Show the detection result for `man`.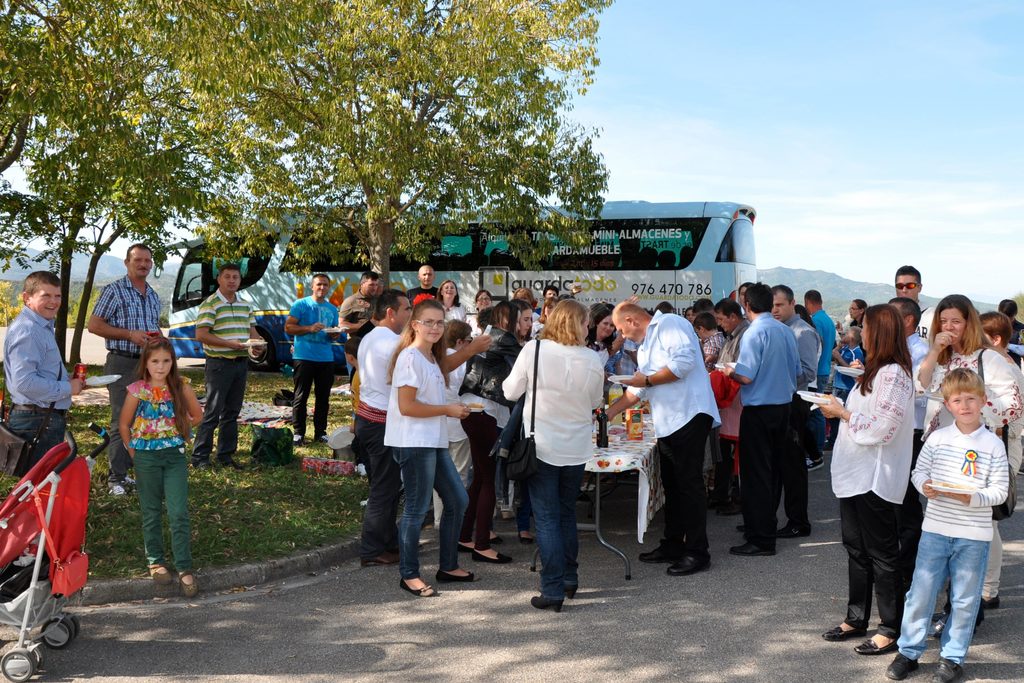
Rect(88, 246, 163, 498).
